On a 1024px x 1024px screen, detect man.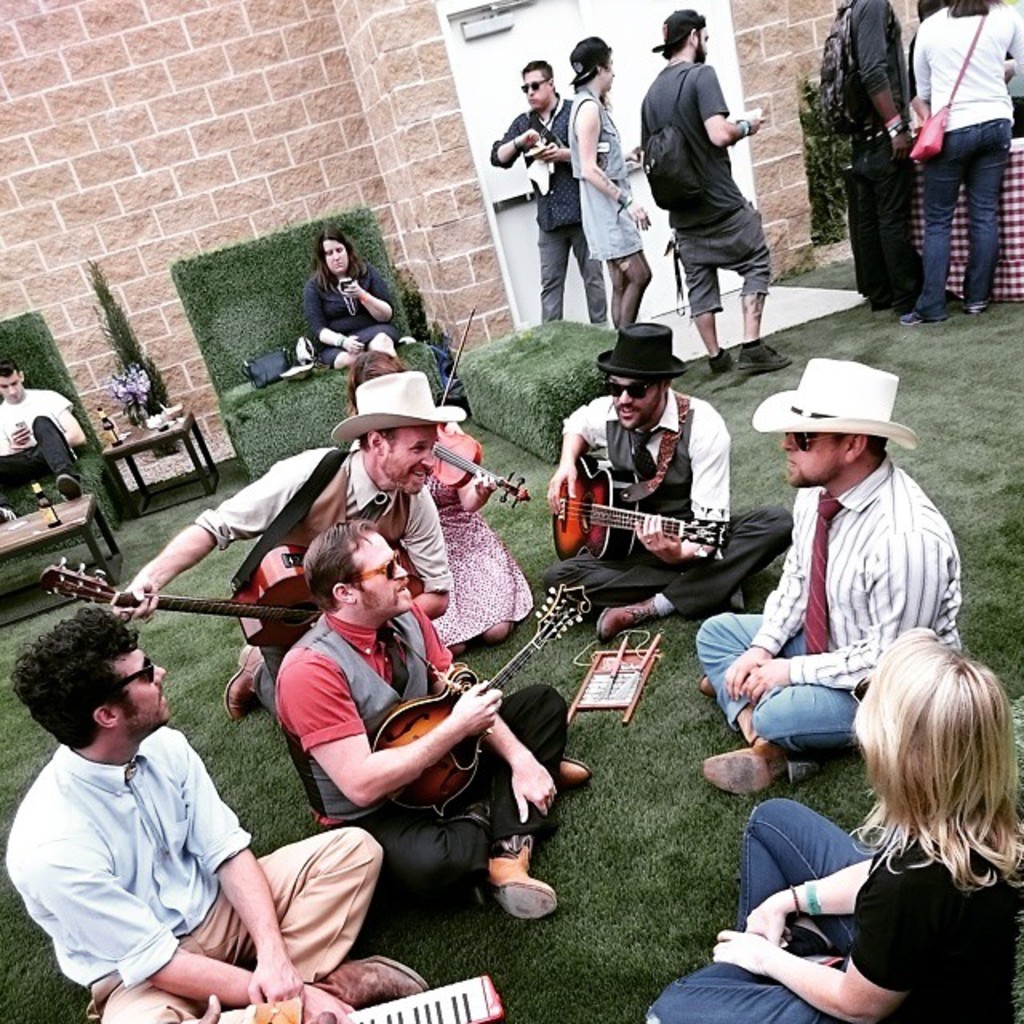
<box>112,371,458,720</box>.
